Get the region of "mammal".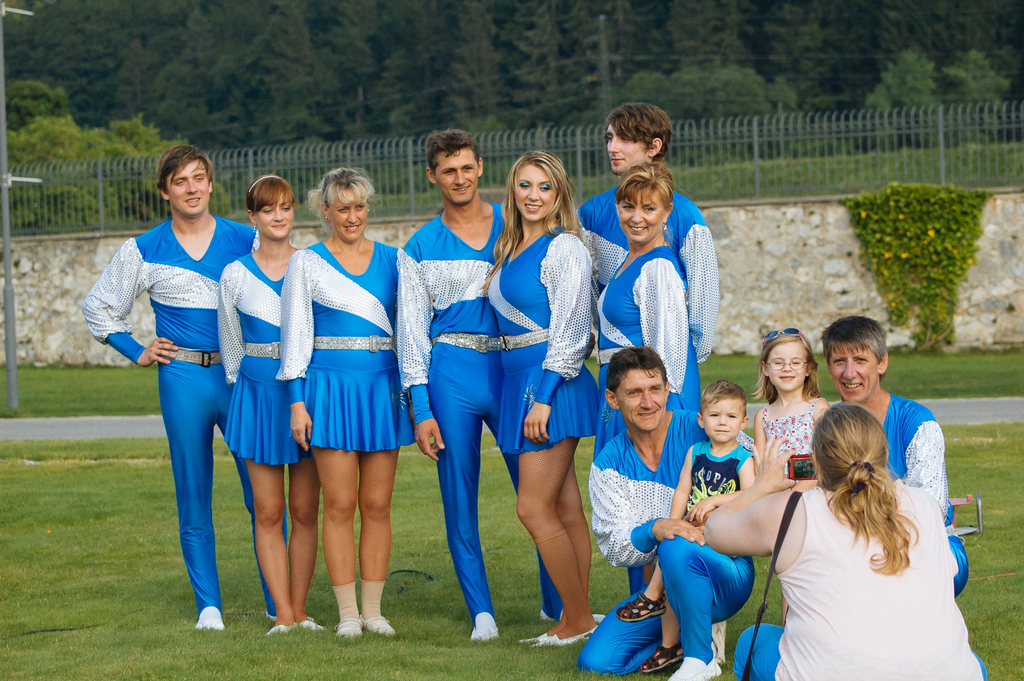
region(575, 343, 763, 680).
